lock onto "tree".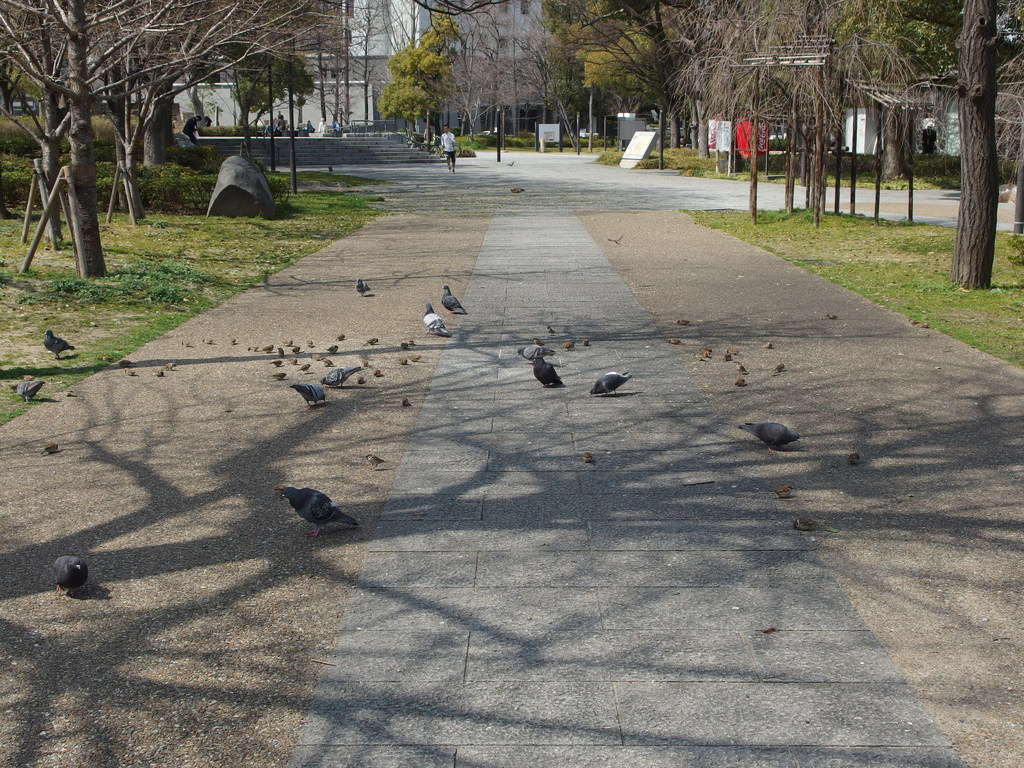
Locked: Rect(315, 0, 417, 140).
